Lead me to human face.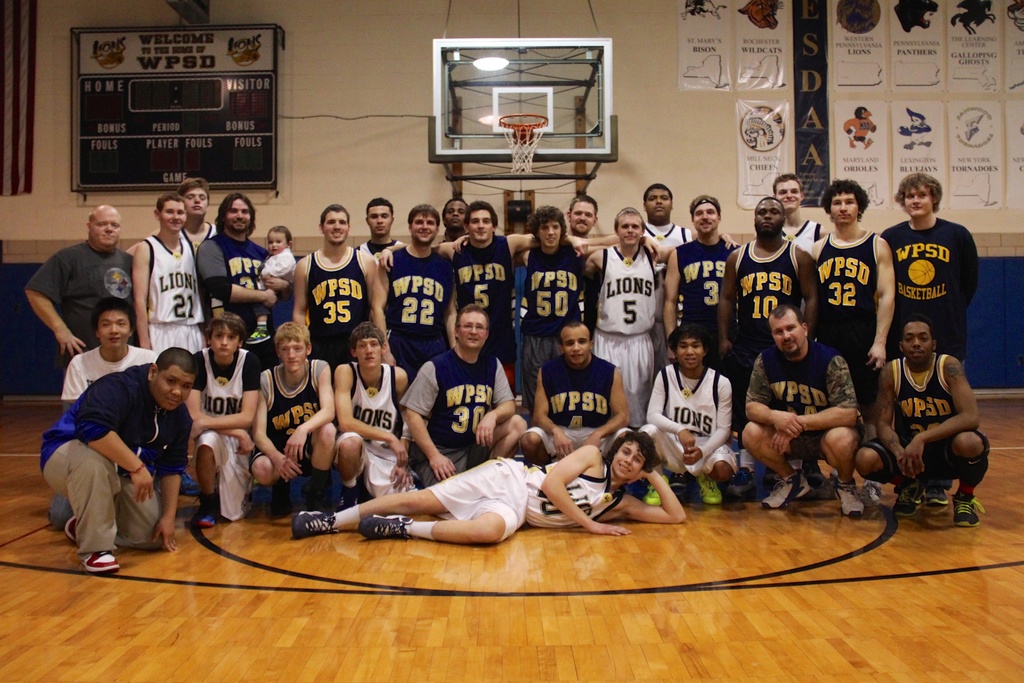
Lead to detection(472, 213, 493, 240).
